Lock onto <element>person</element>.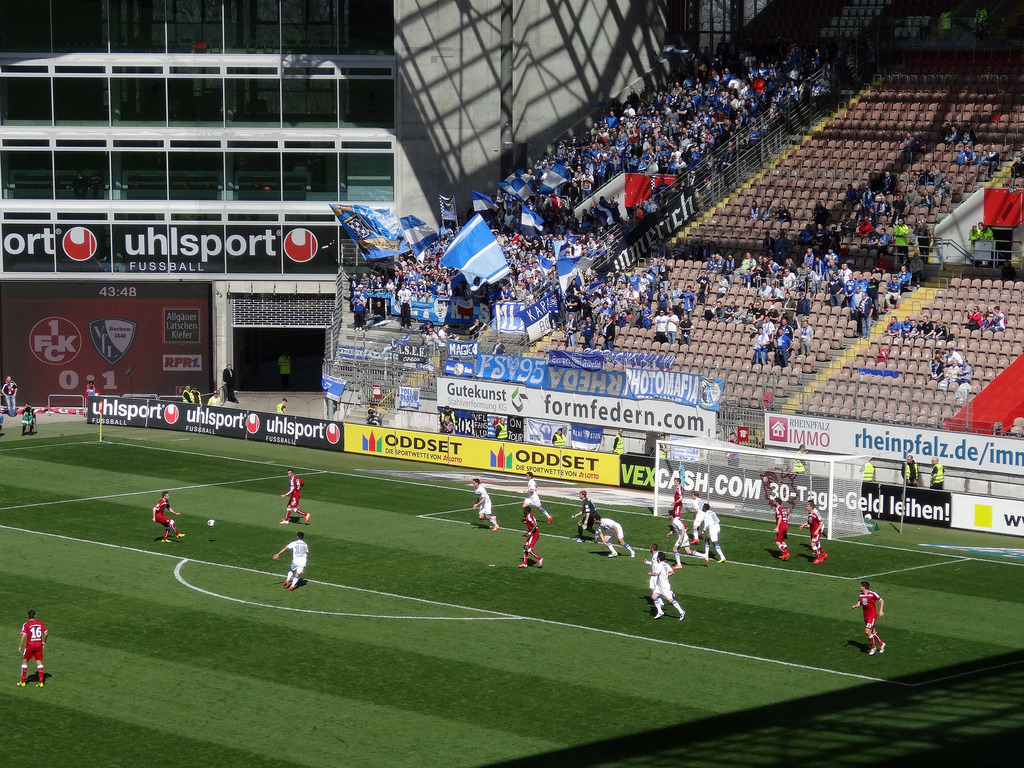
Locked: [x1=279, y1=349, x2=294, y2=390].
